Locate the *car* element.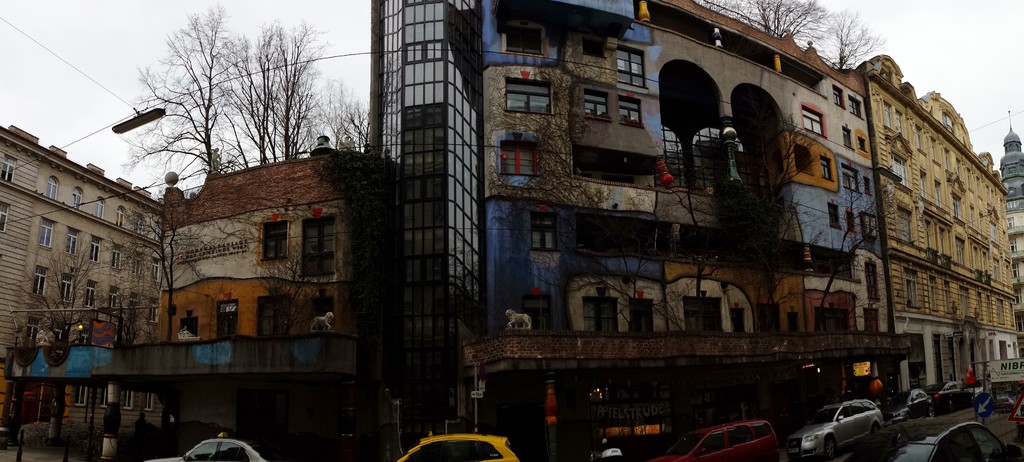
Element bbox: (x1=143, y1=433, x2=287, y2=461).
